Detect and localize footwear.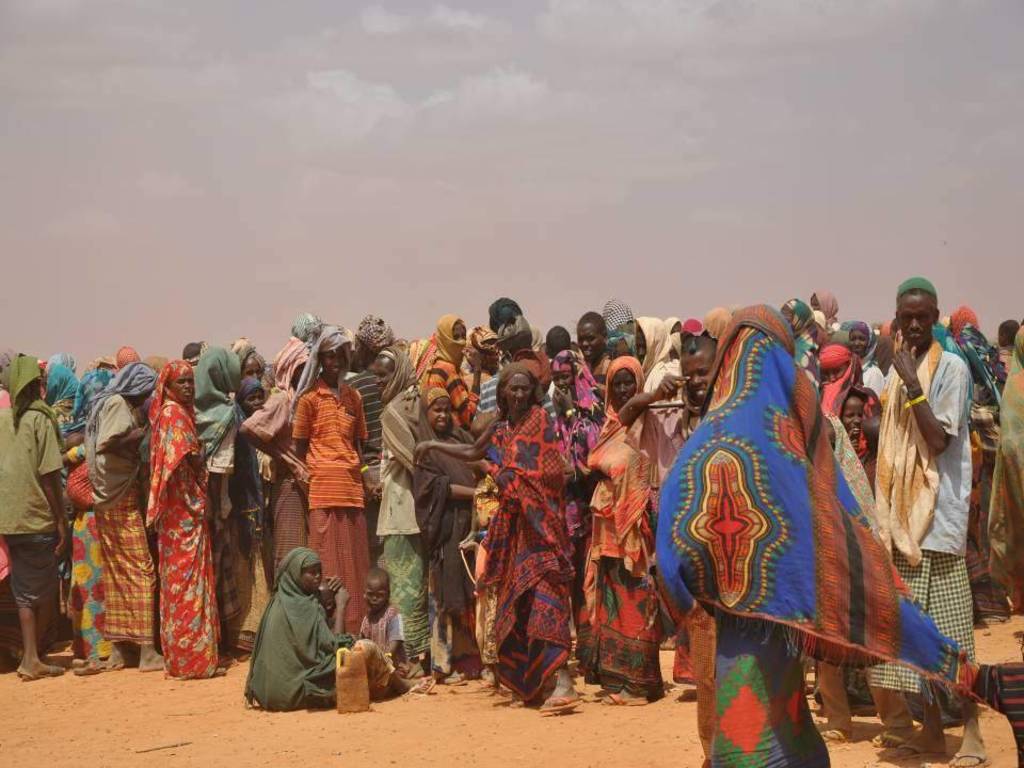
Localized at select_region(953, 751, 990, 767).
